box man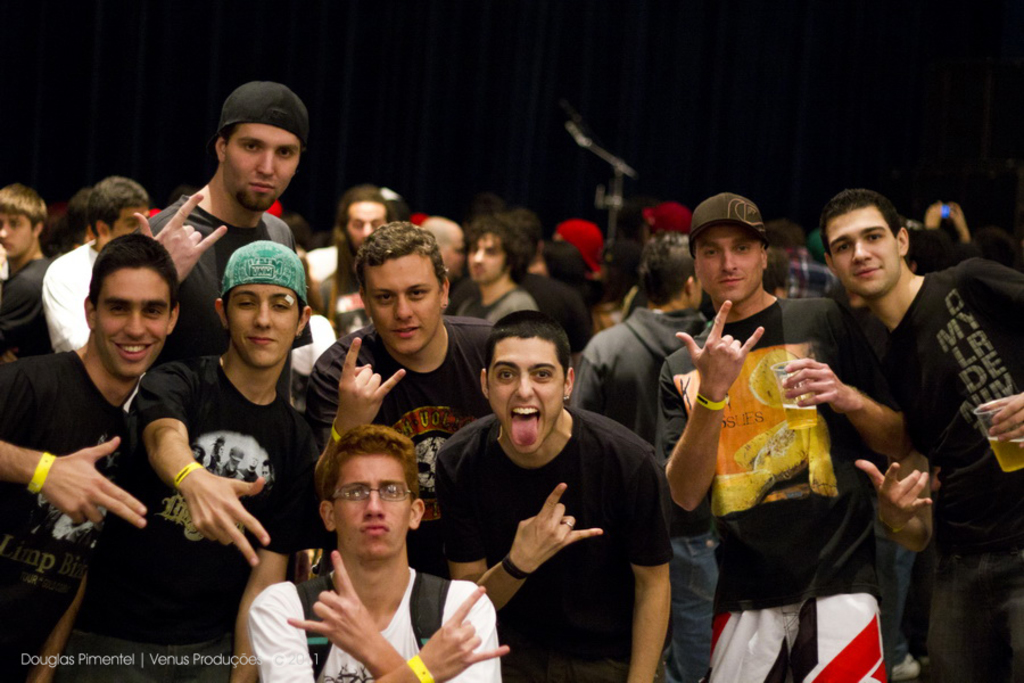
42:171:150:349
